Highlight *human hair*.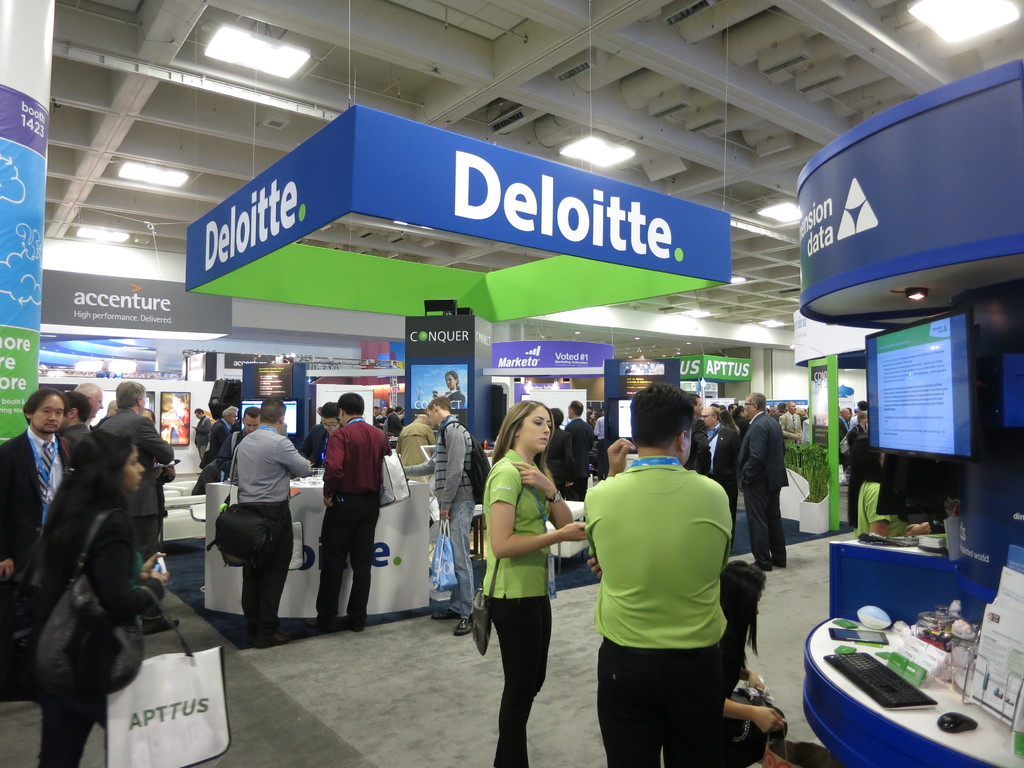
Highlighted region: [x1=222, y1=406, x2=239, y2=419].
